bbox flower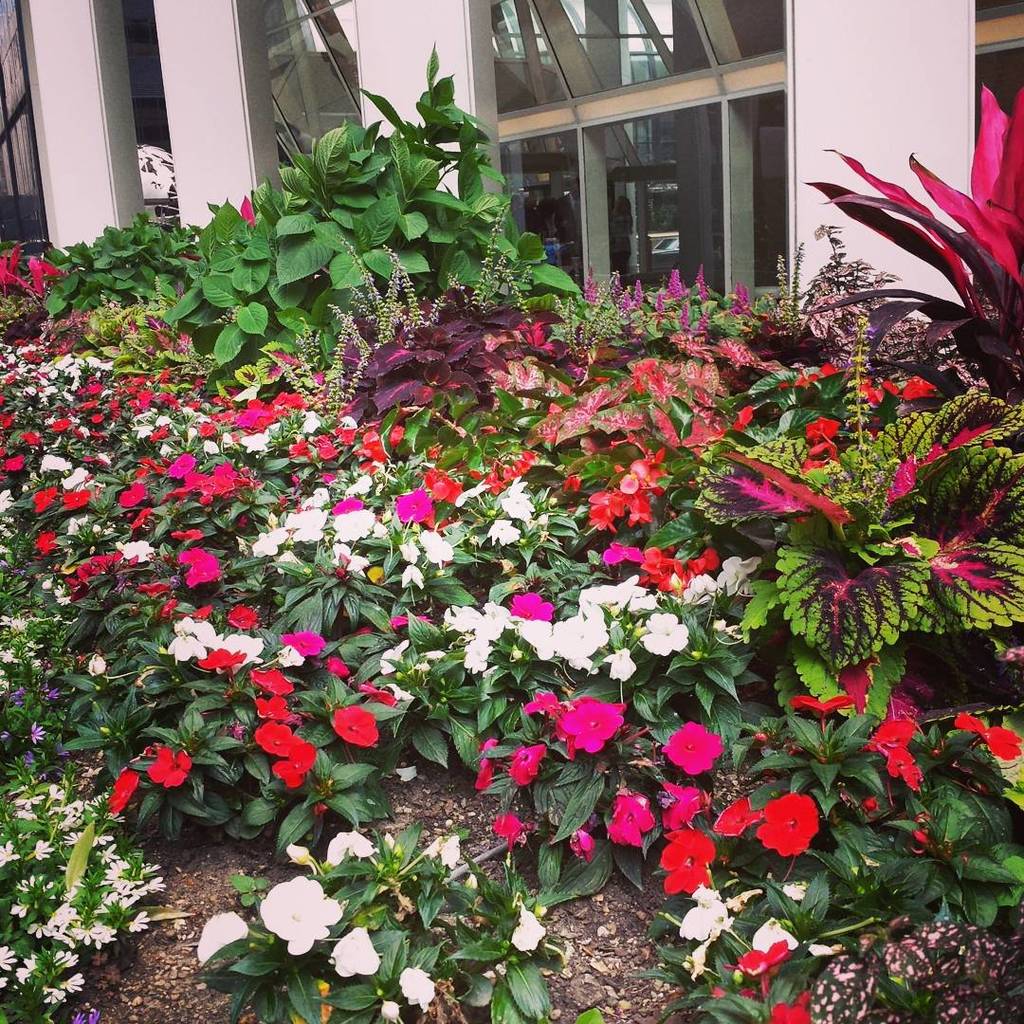
[35,454,69,477]
